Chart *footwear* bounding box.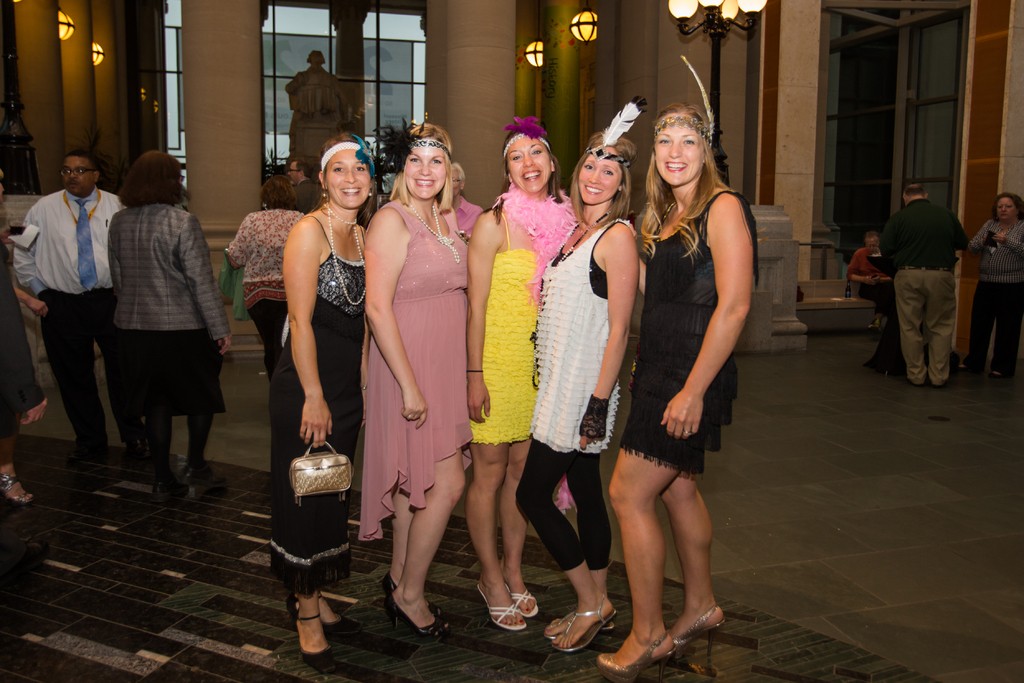
Charted: rect(509, 588, 538, 614).
